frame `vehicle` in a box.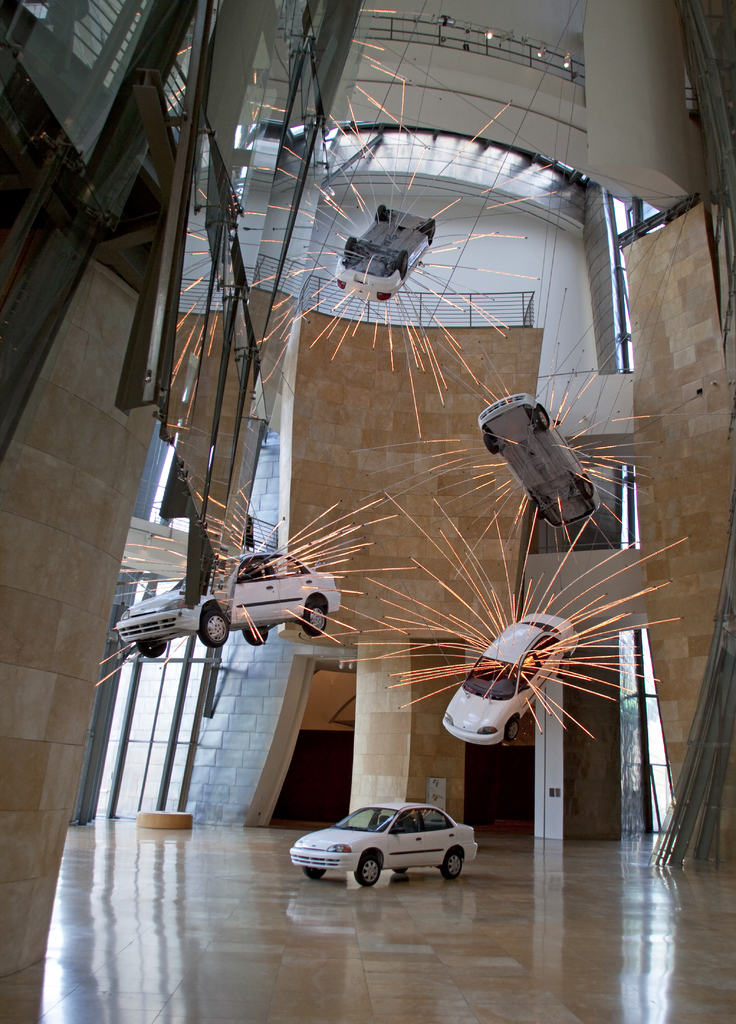
<box>326,200,440,303</box>.
